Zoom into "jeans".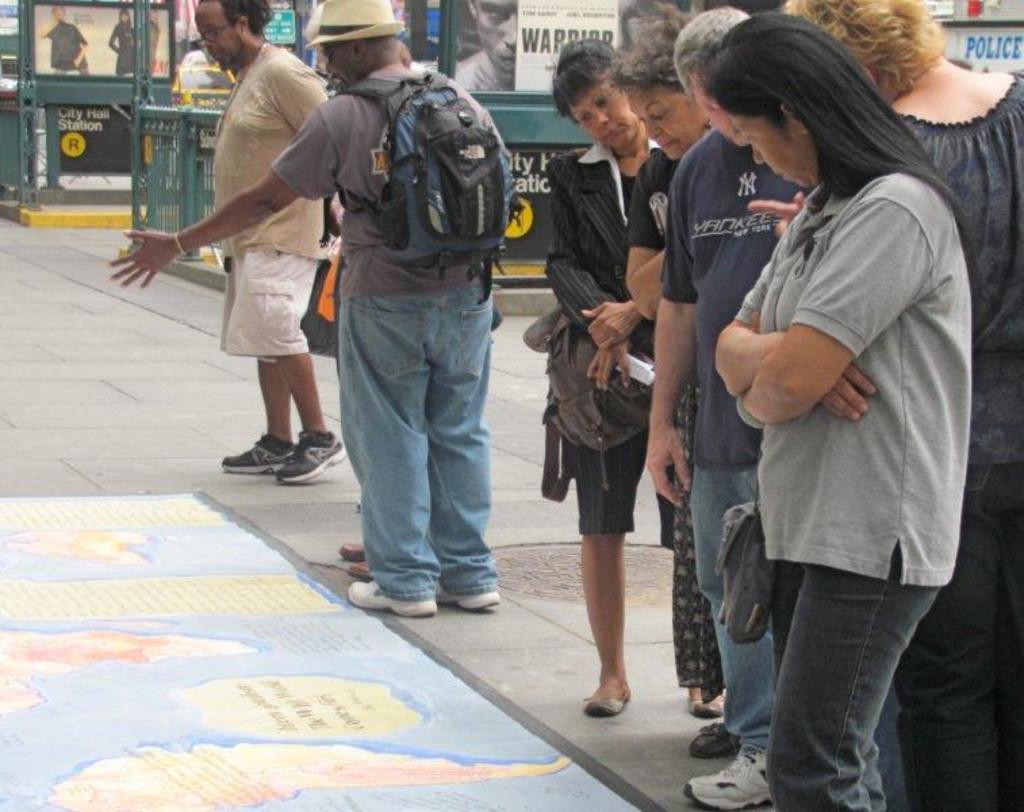
Zoom target: region(695, 468, 759, 746).
